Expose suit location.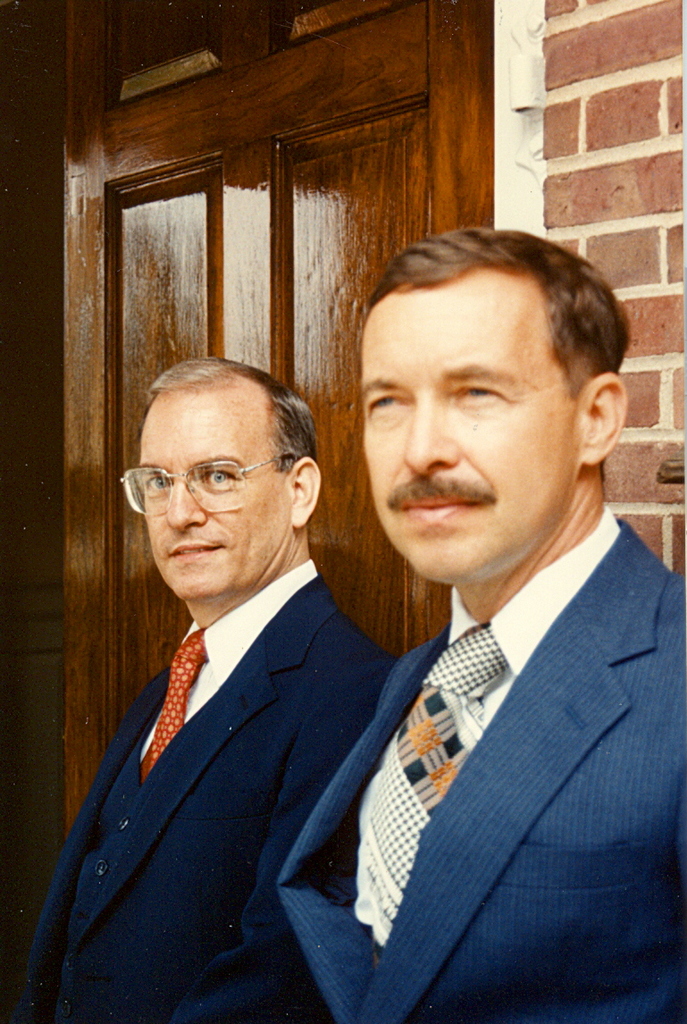
Exposed at [21, 576, 398, 1023].
